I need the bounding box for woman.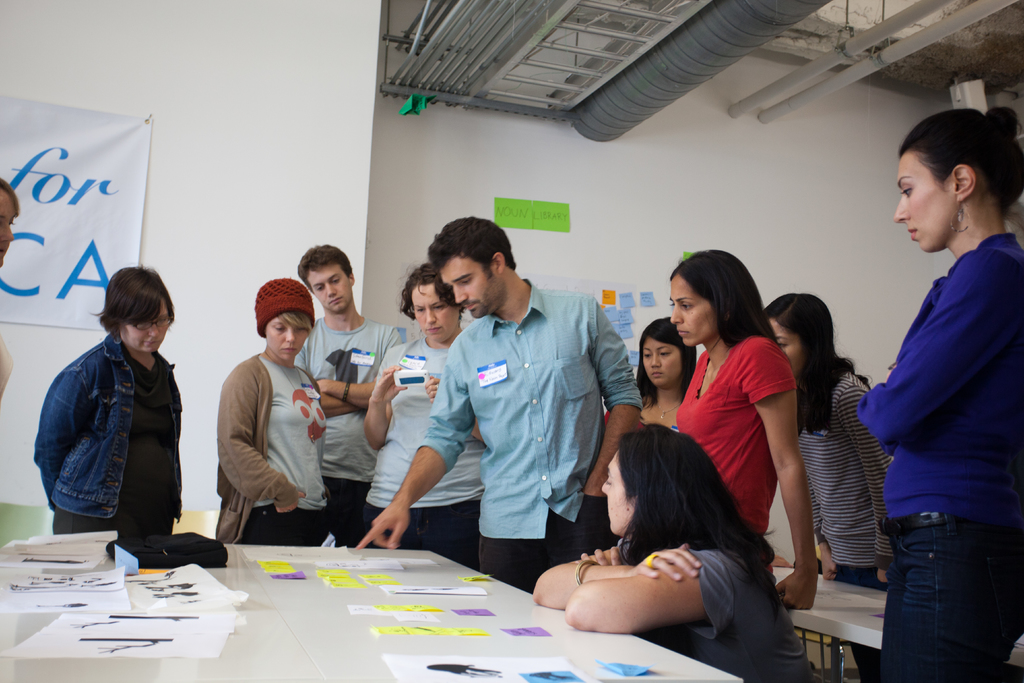
Here it is: [x1=668, y1=247, x2=795, y2=605].
